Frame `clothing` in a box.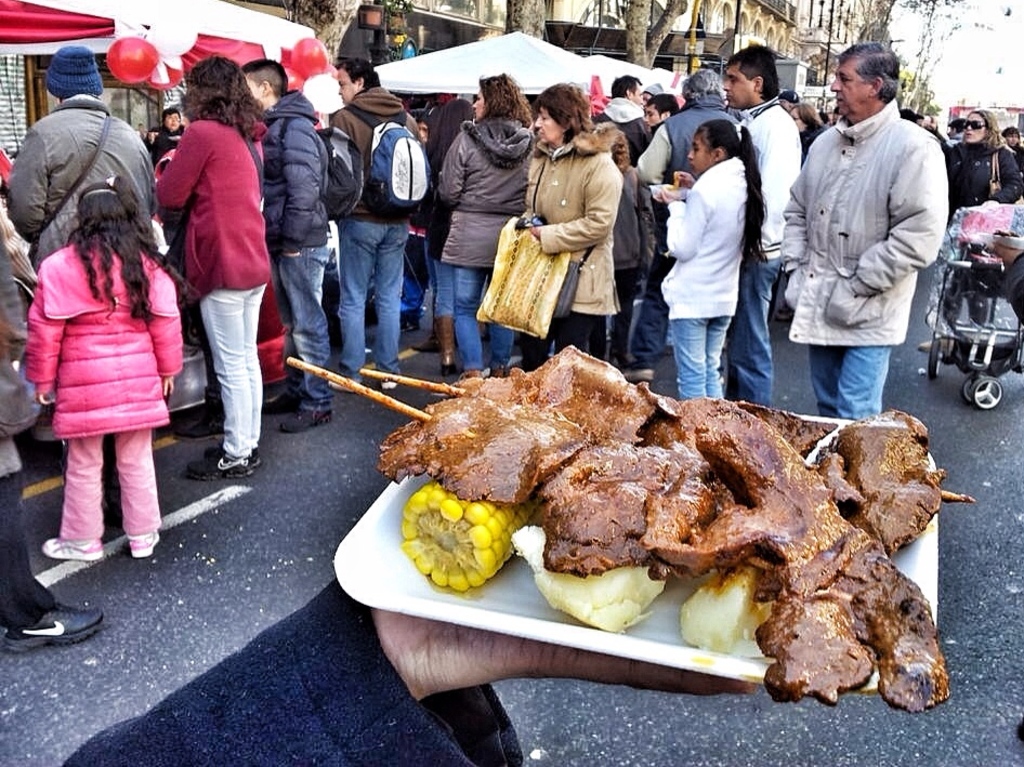
{"left": 524, "top": 129, "right": 627, "bottom": 372}.
